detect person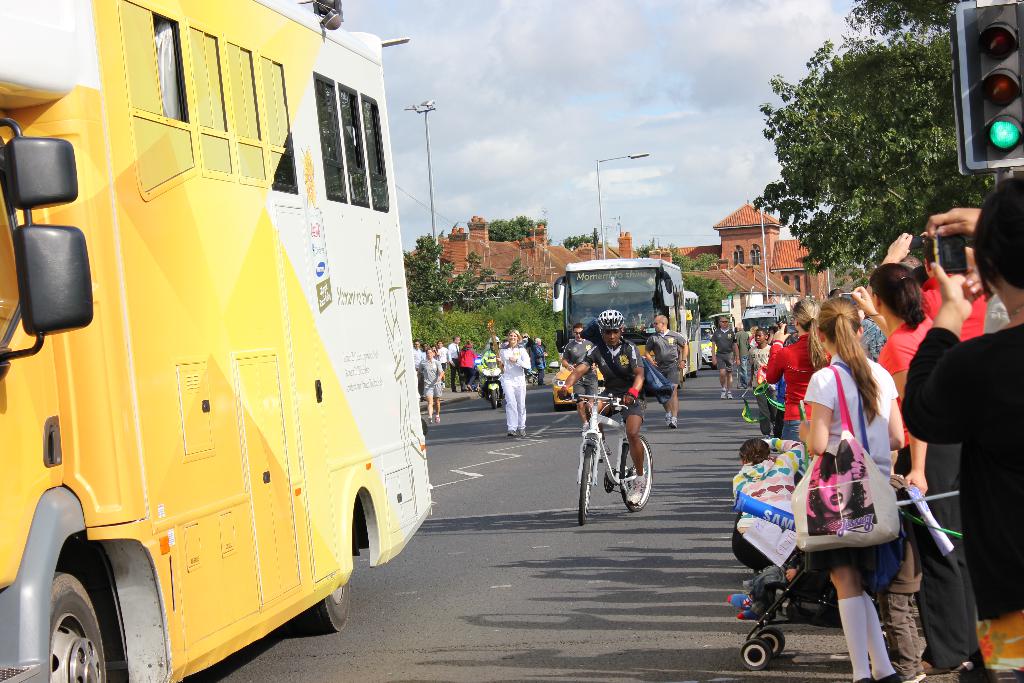
<bbox>494, 327, 532, 435</bbox>
